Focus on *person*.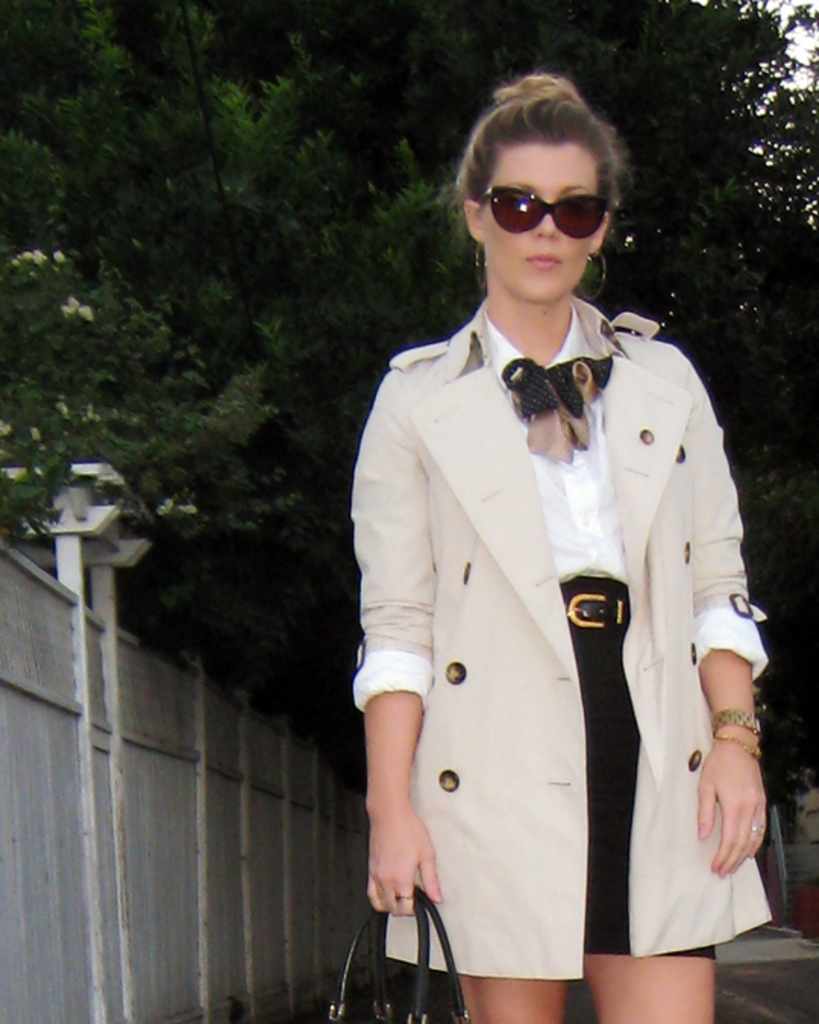
Focused at rect(352, 71, 766, 1022).
